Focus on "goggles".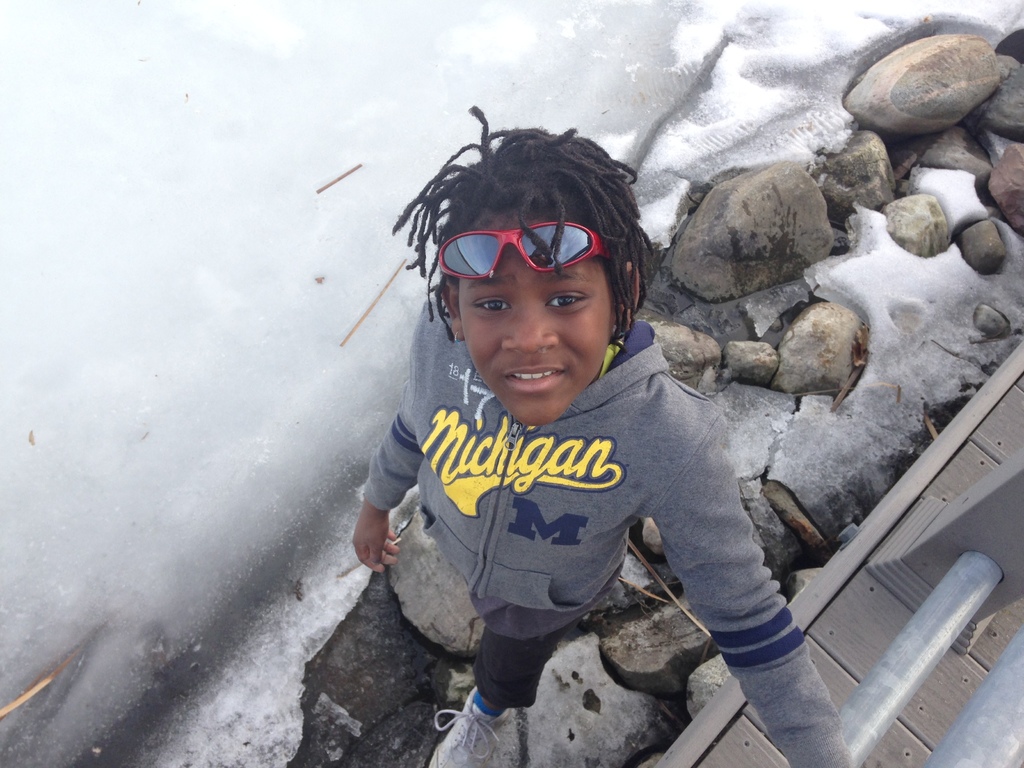
Focused at 435 215 614 278.
